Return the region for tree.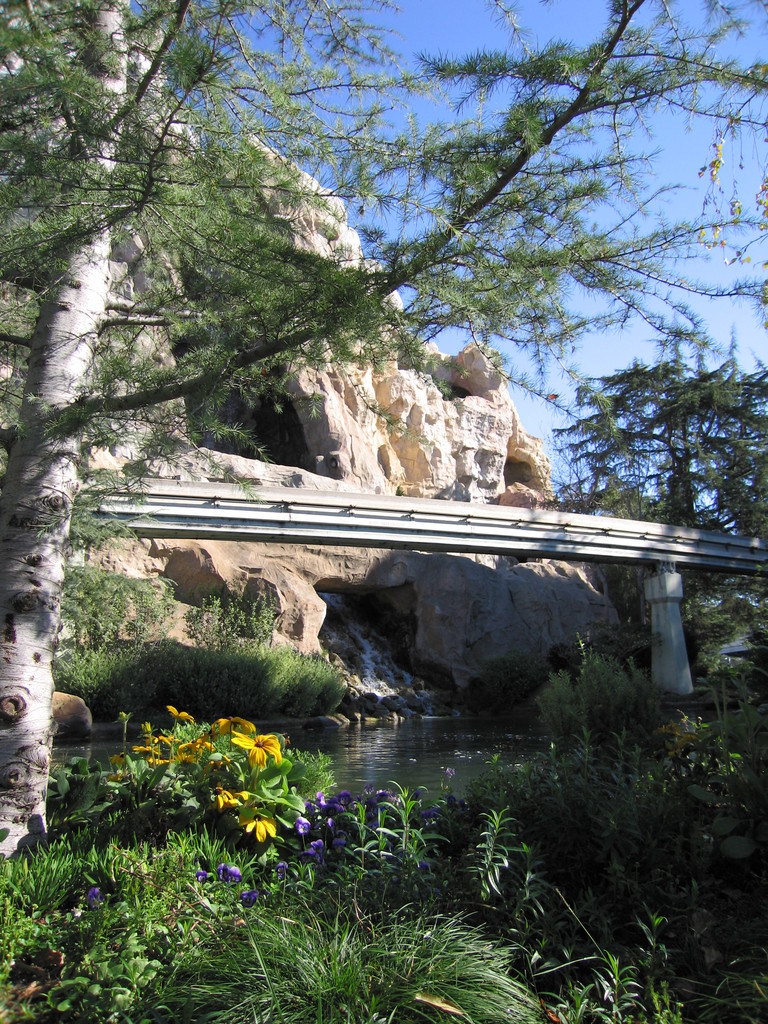
pyautogui.locateOnScreen(0, 0, 767, 861).
